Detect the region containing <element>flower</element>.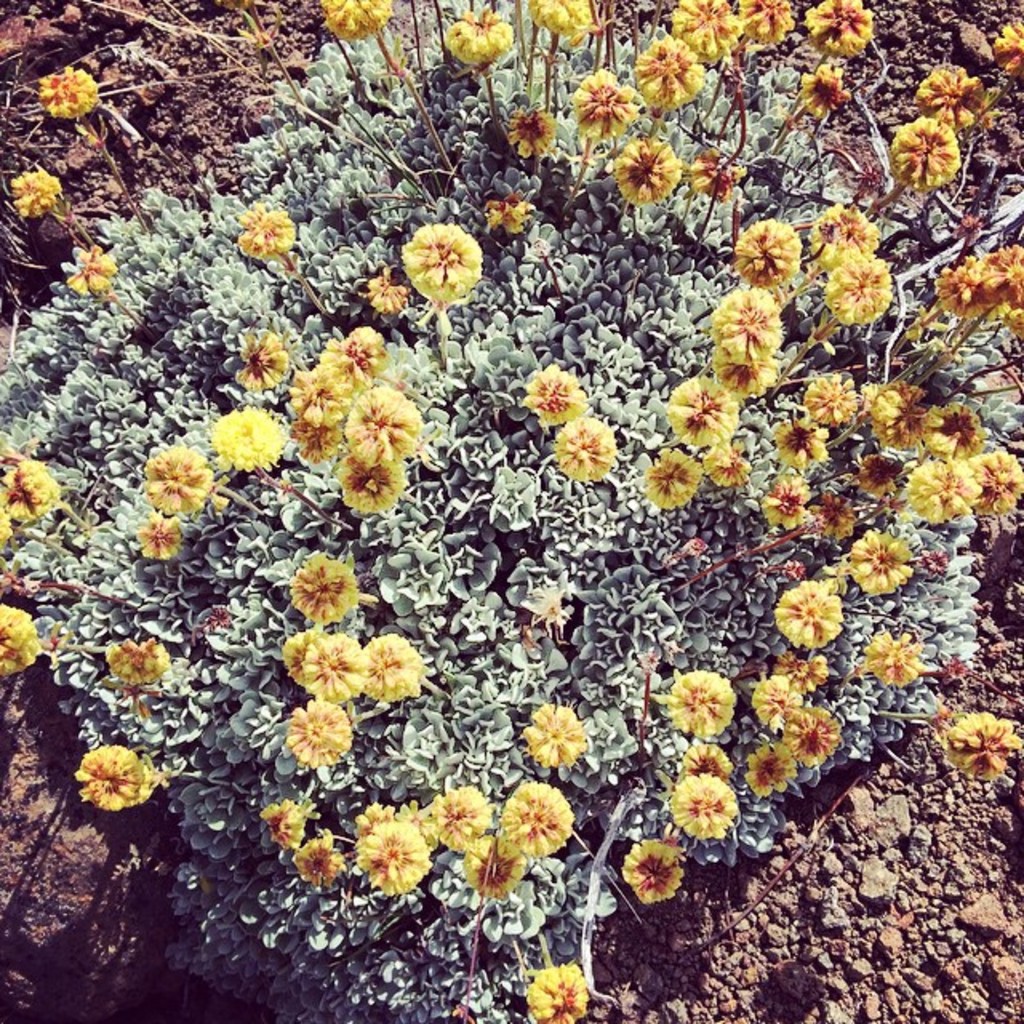
region(798, 54, 856, 120).
